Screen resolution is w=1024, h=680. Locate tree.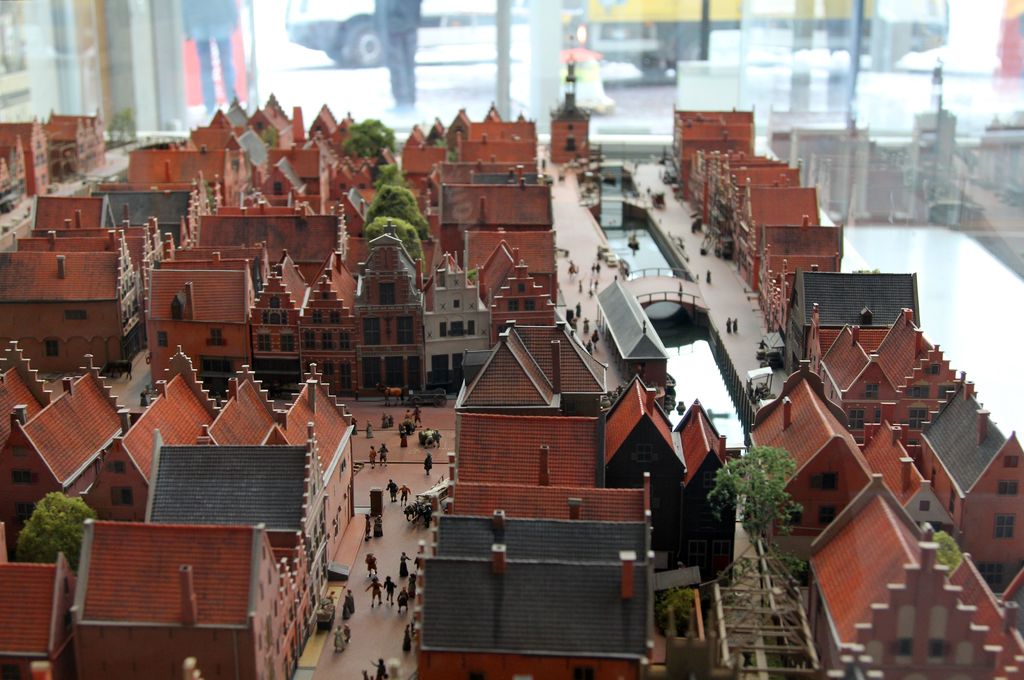
{"x1": 928, "y1": 529, "x2": 963, "y2": 576}.
